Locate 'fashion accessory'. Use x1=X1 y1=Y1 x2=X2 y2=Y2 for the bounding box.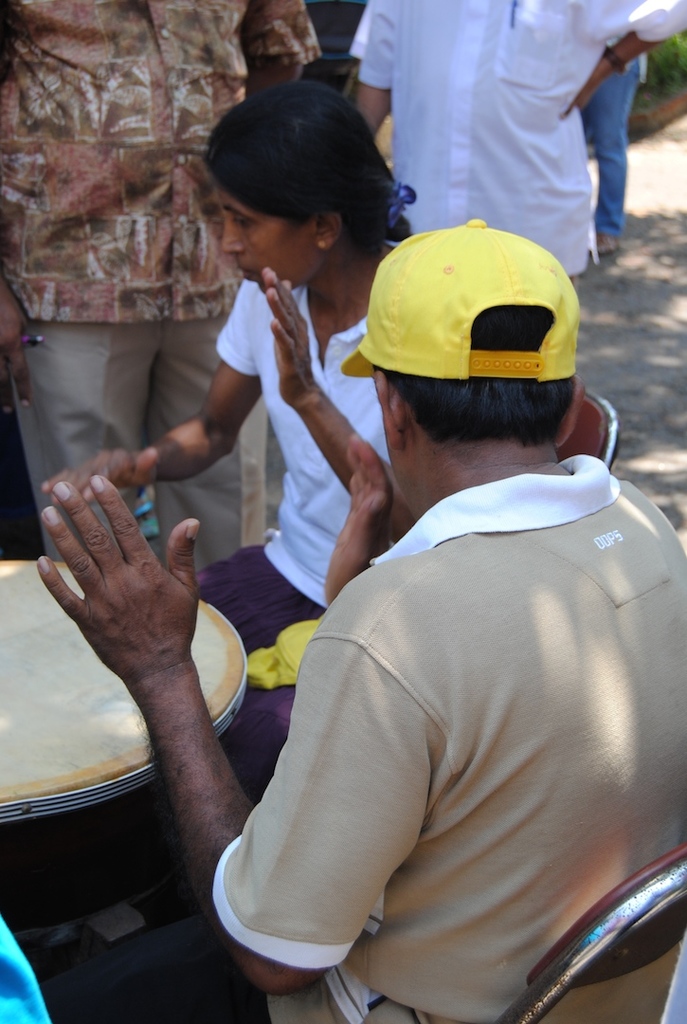
x1=605 y1=38 x2=631 y2=71.
